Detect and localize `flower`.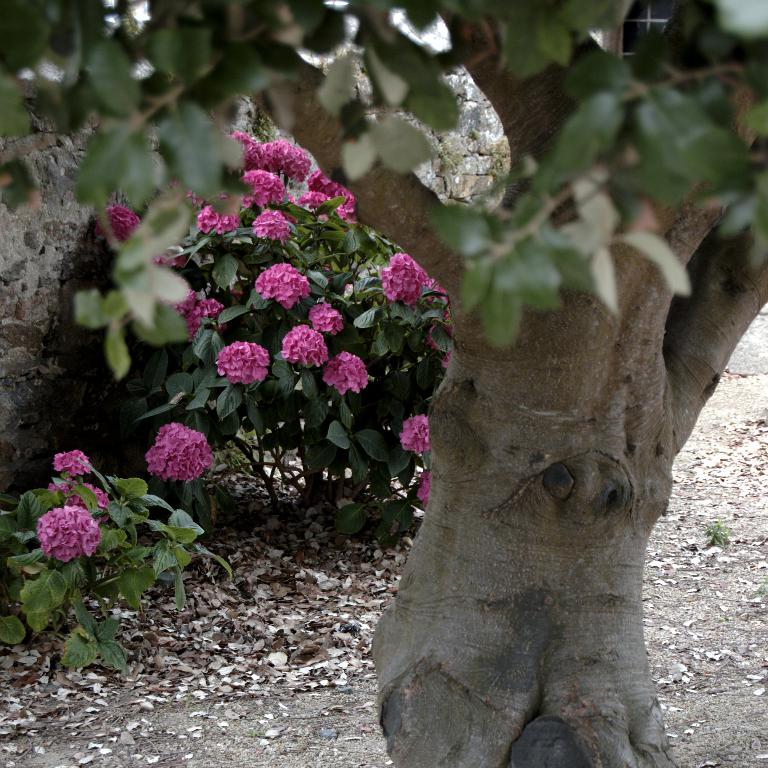
Localized at BBox(402, 415, 431, 456).
